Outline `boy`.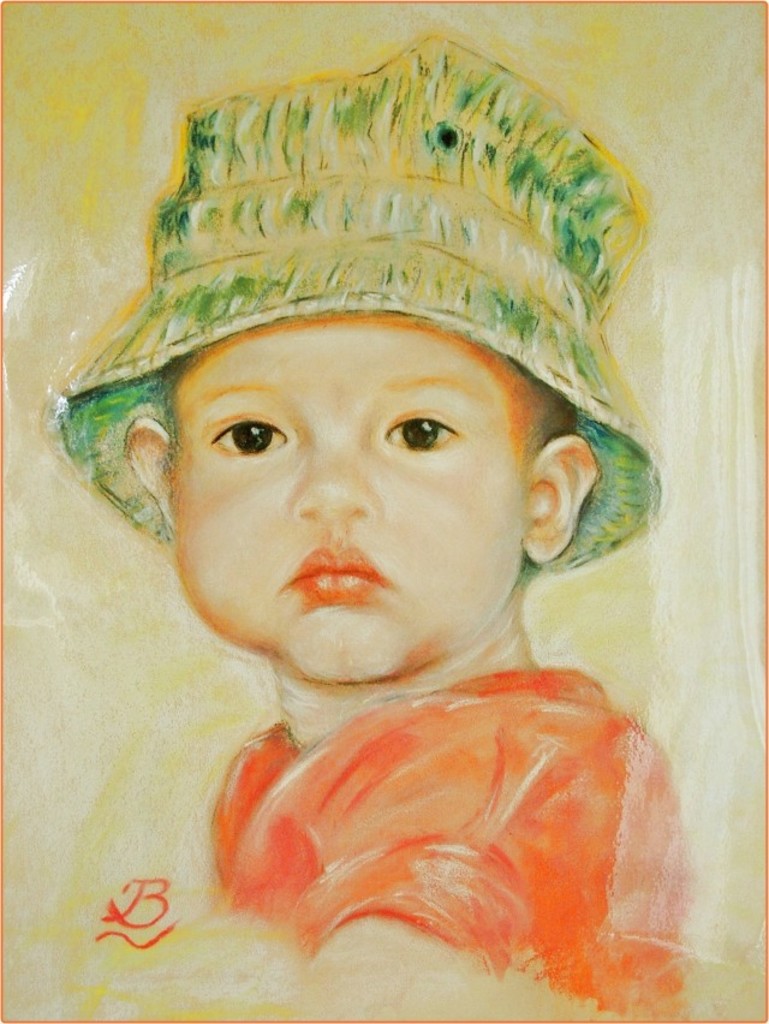
Outline: Rect(54, 141, 714, 1012).
